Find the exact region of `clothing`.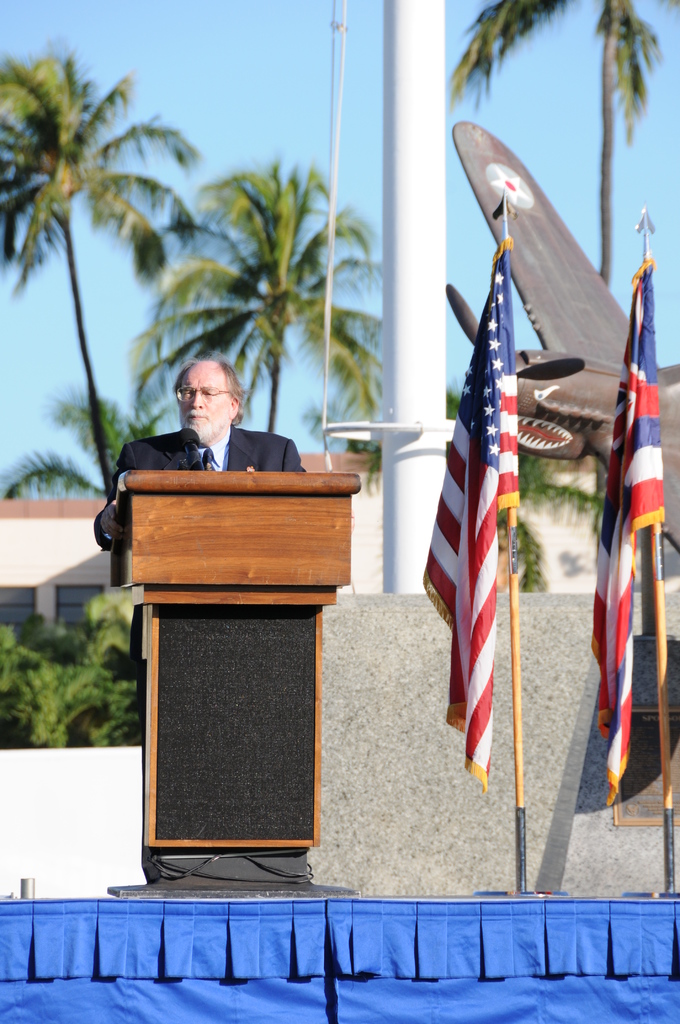
Exact region: Rect(92, 415, 314, 533).
